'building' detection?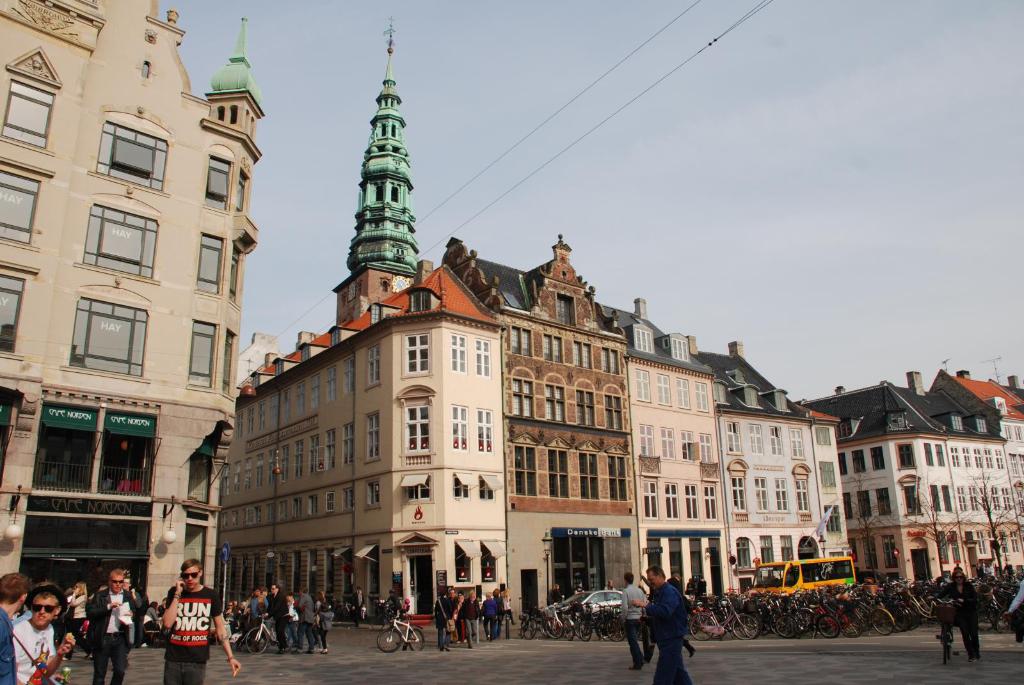
bbox(902, 372, 1023, 579)
